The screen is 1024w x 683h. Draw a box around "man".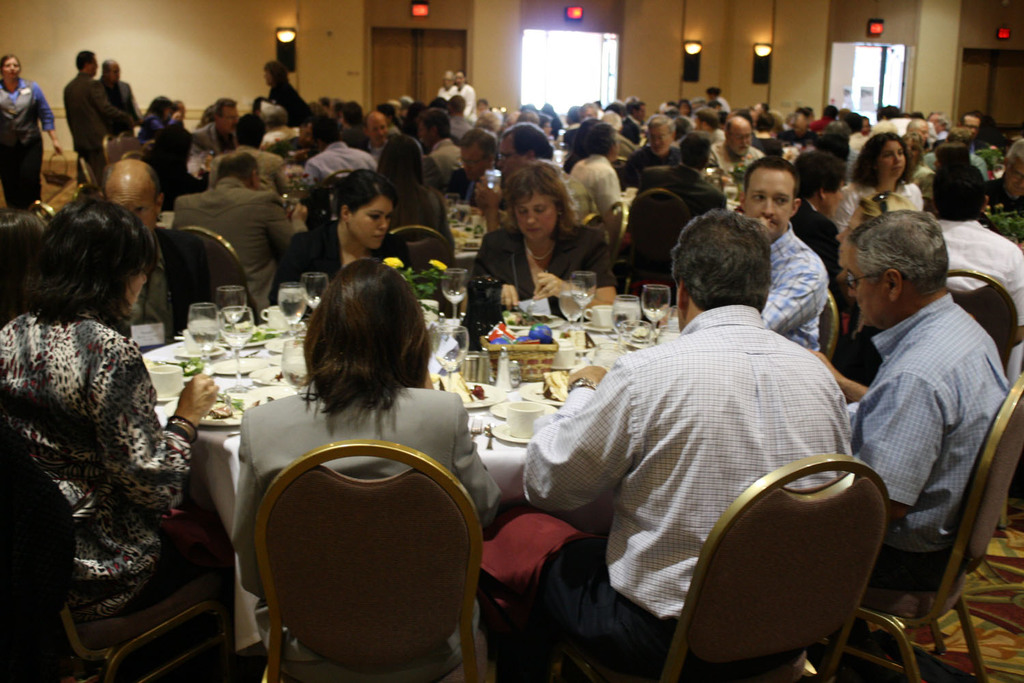
(96, 60, 142, 115).
